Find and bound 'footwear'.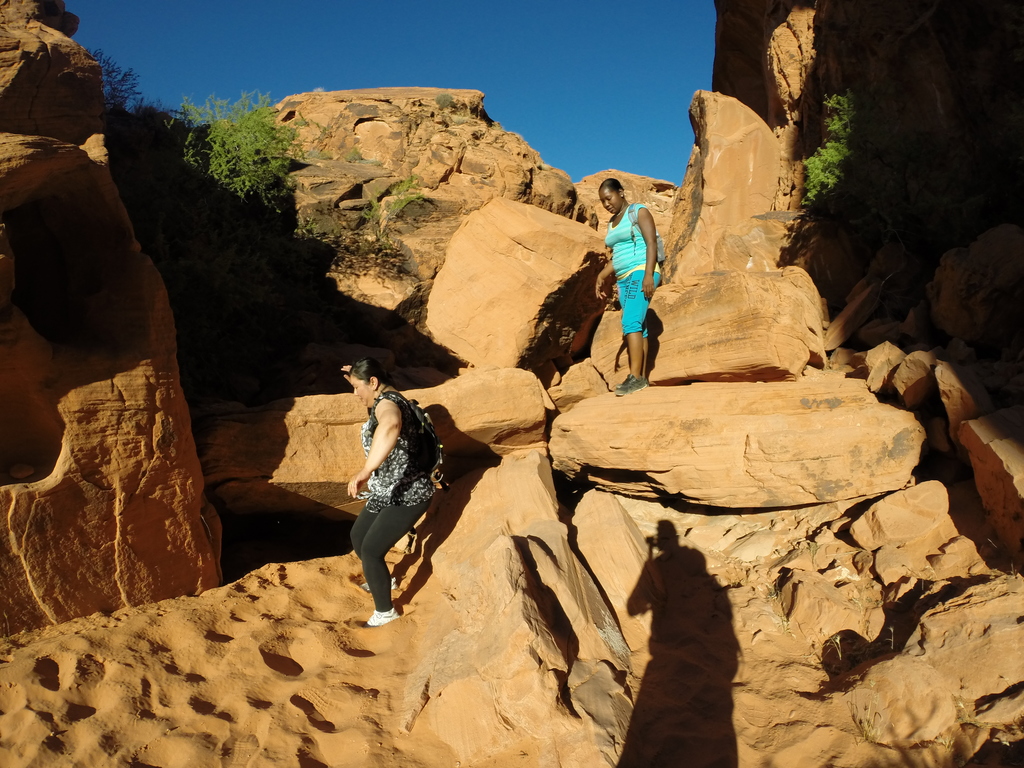
Bound: left=616, top=373, right=653, bottom=395.
